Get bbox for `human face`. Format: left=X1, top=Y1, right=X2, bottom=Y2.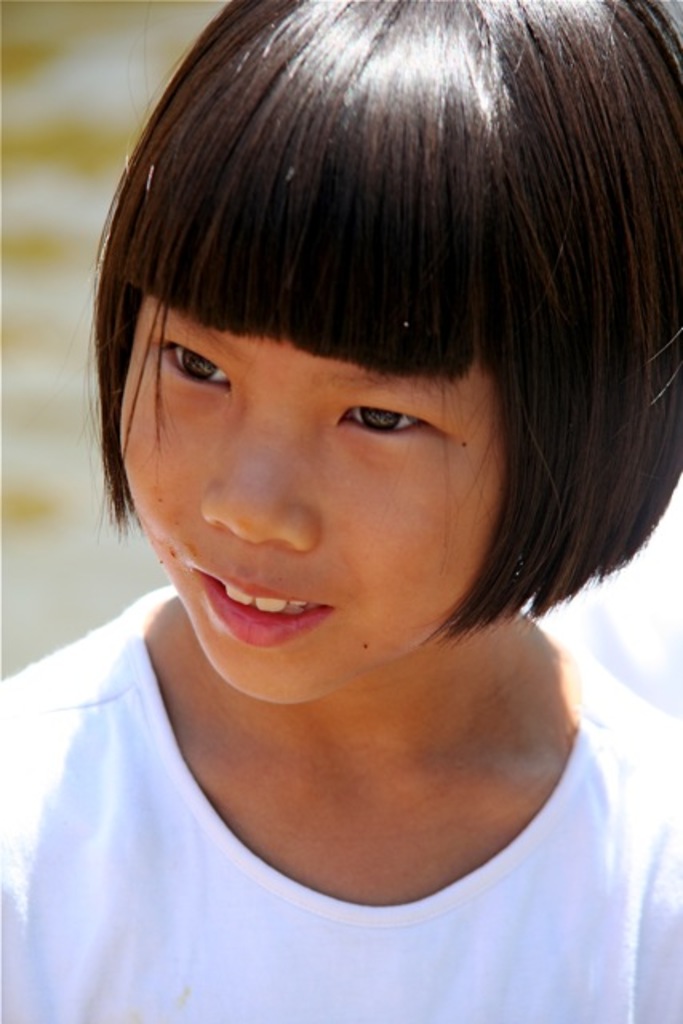
left=114, top=286, right=507, bottom=707.
